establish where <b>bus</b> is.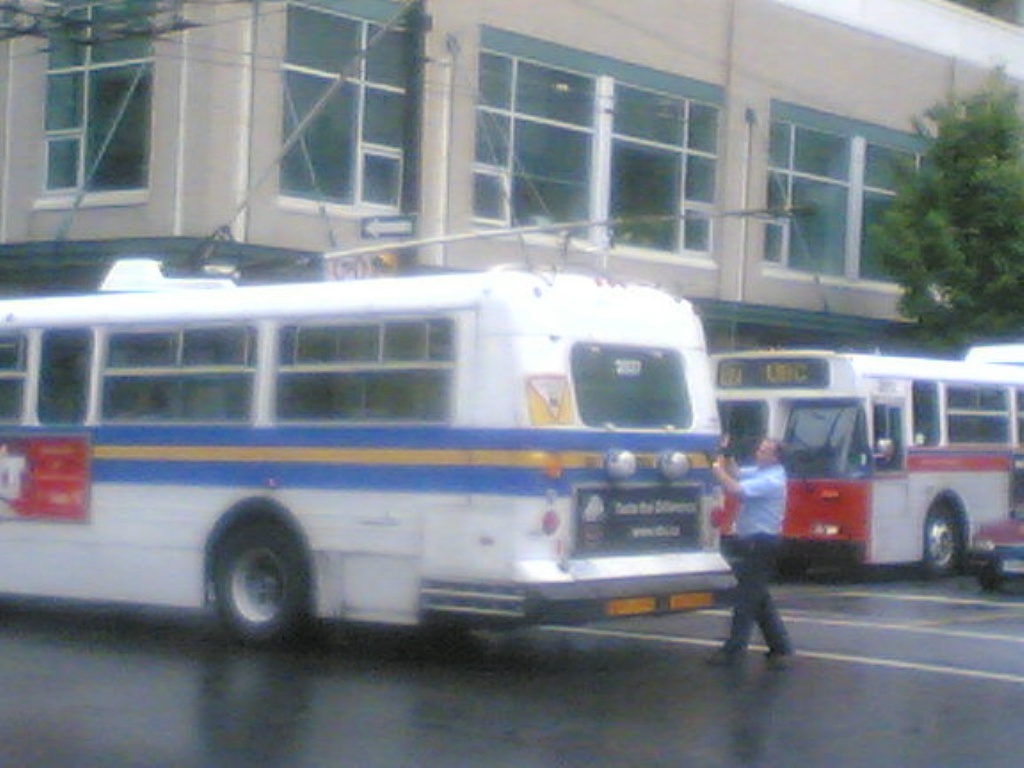
Established at <region>0, 261, 723, 646</region>.
